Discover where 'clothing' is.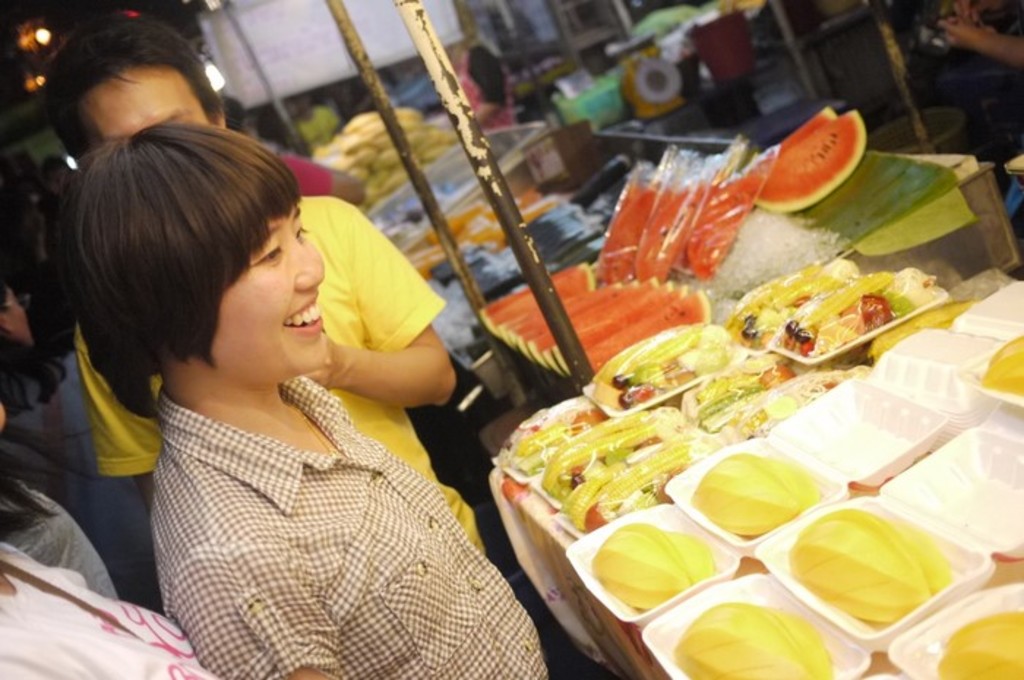
Discovered at box=[0, 529, 225, 679].
